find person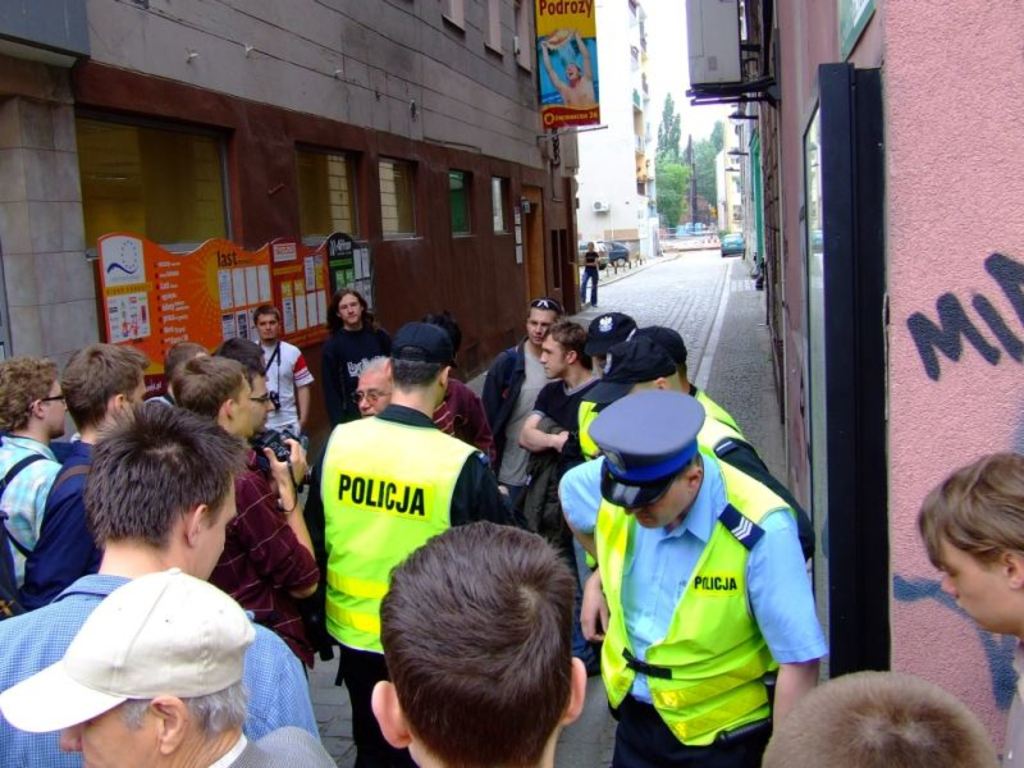
{"x1": 0, "y1": 397, "x2": 319, "y2": 767}
